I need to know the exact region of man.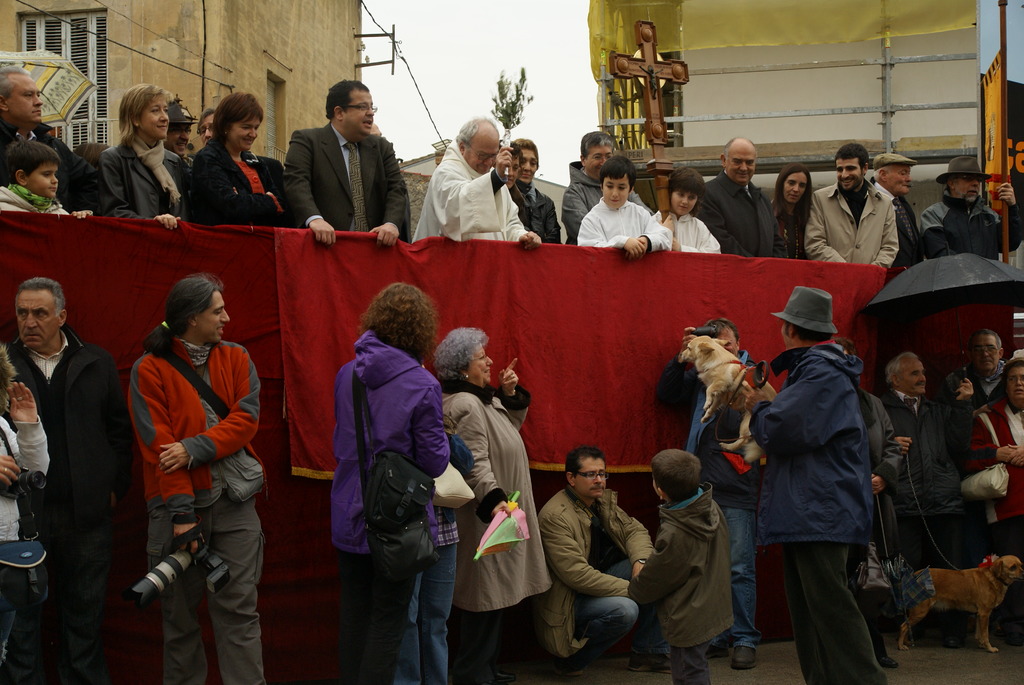
Region: {"left": 804, "top": 148, "right": 899, "bottom": 269}.
